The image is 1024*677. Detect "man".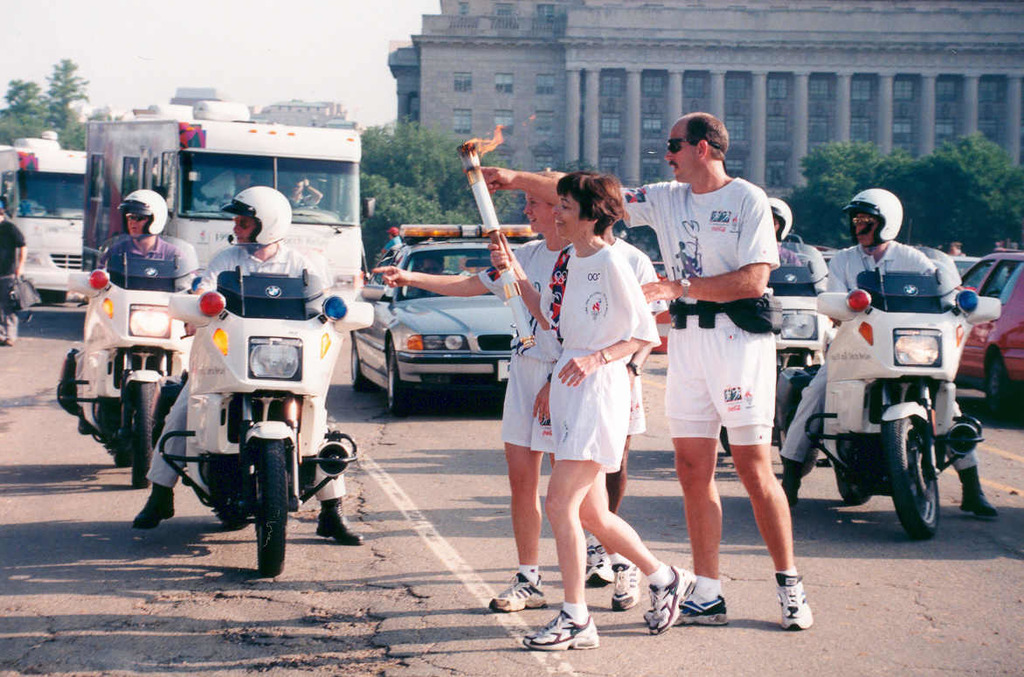
Detection: box(126, 175, 367, 541).
